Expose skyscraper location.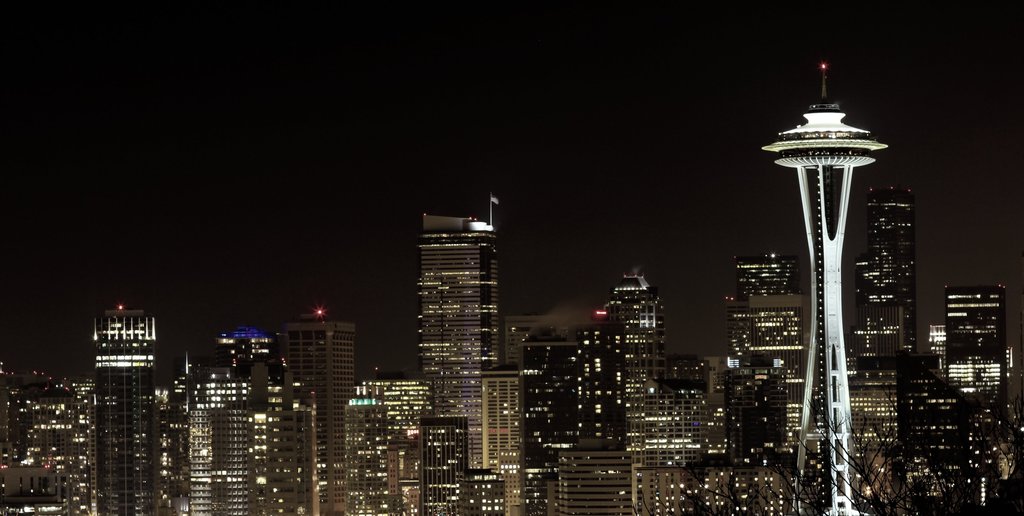
Exposed at [945,289,1004,410].
